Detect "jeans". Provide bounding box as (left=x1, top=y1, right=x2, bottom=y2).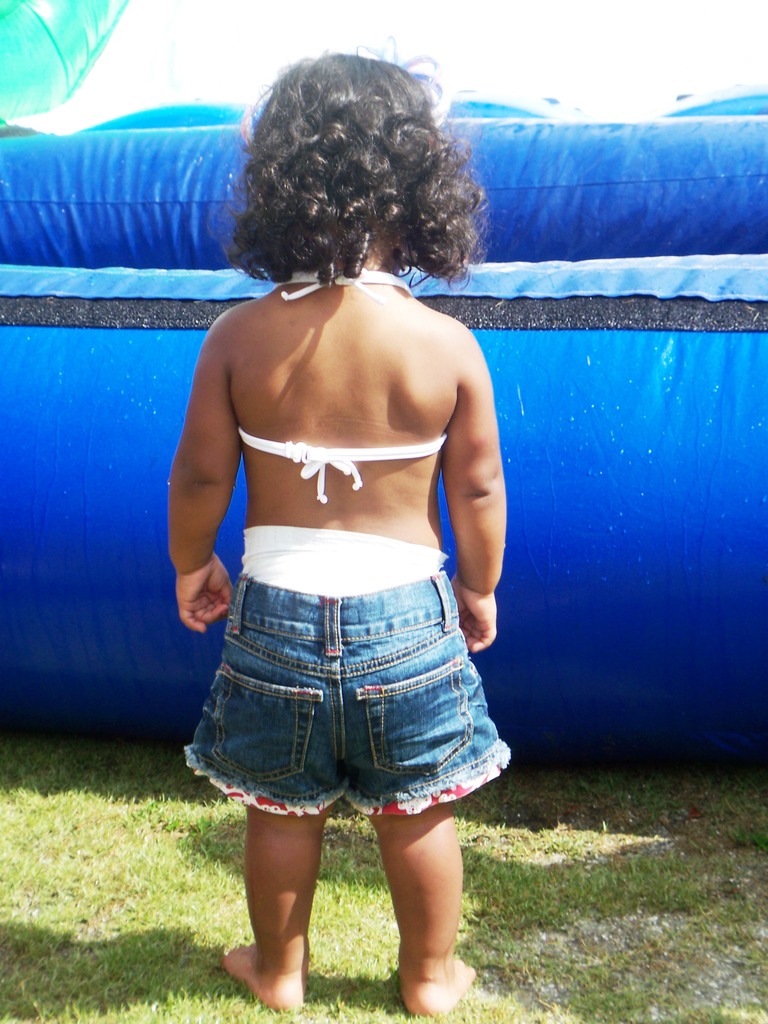
(left=187, top=570, right=504, bottom=792).
